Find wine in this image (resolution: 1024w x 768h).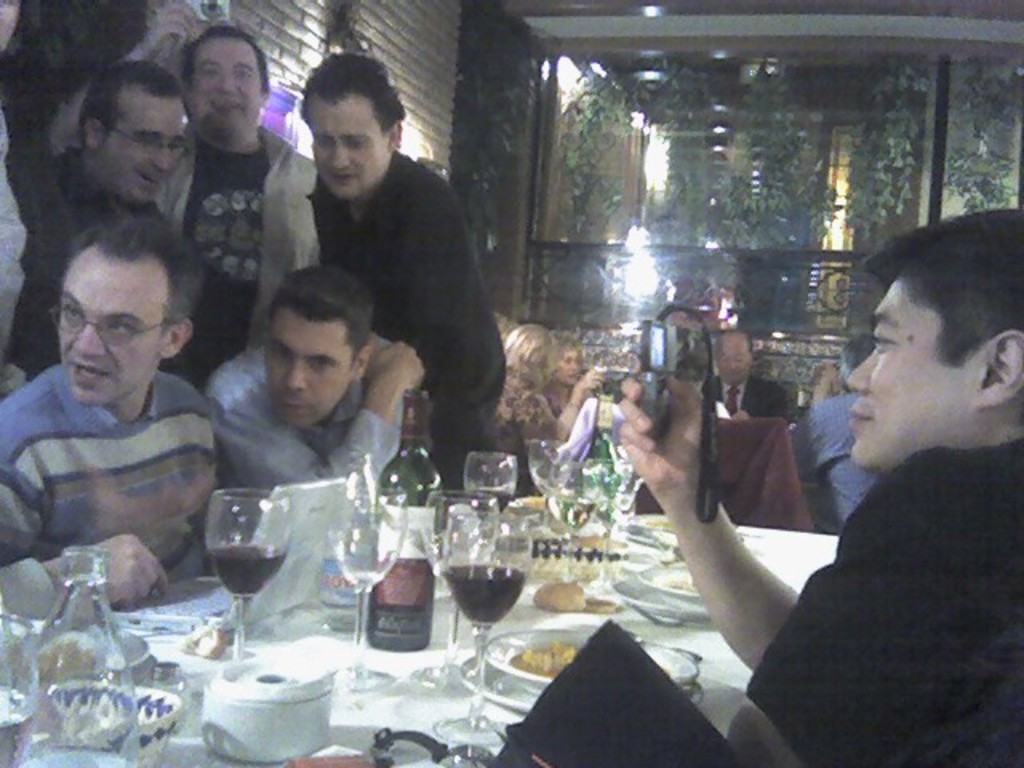
0, 686, 37, 766.
